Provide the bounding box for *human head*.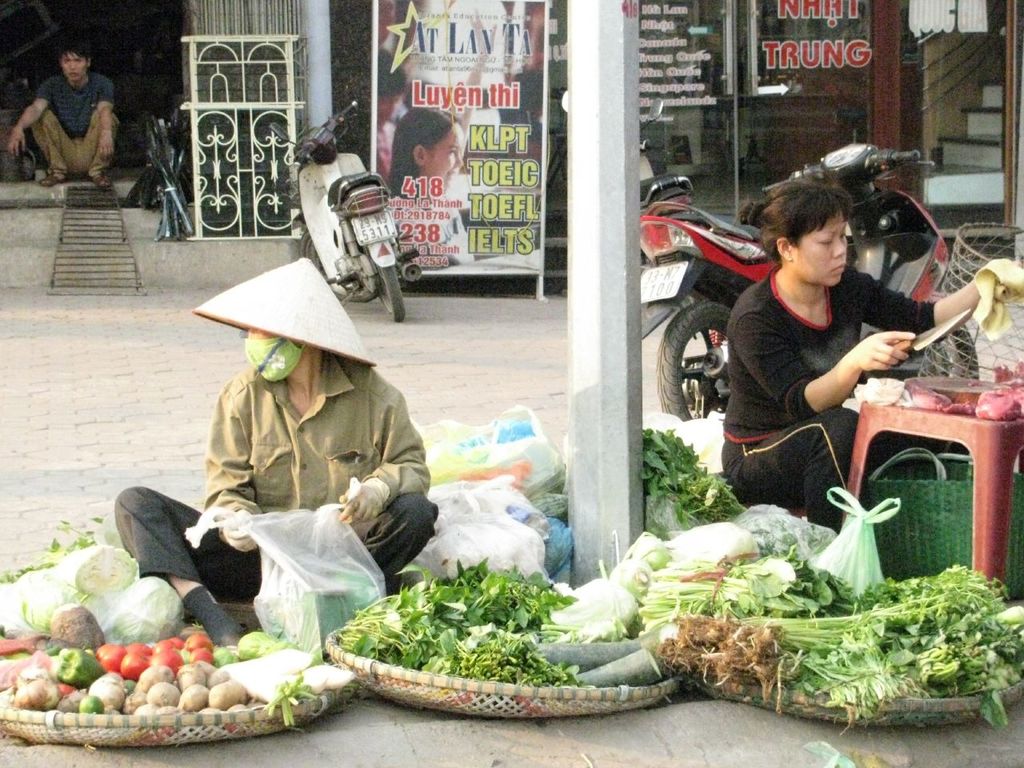
box(58, 50, 91, 82).
